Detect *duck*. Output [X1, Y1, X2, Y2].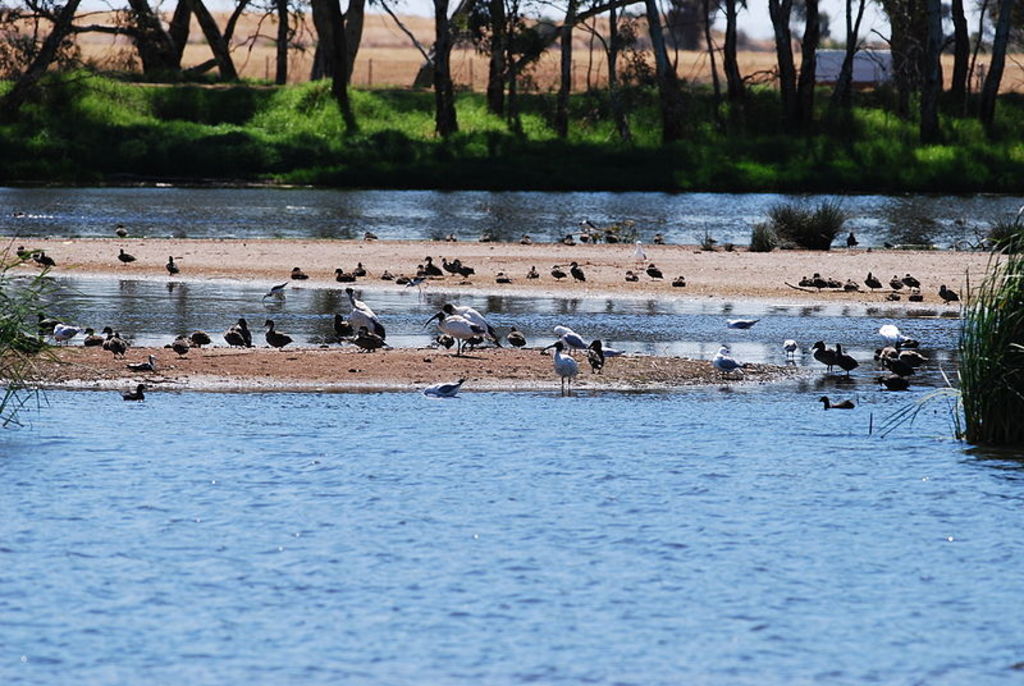
[349, 255, 370, 287].
